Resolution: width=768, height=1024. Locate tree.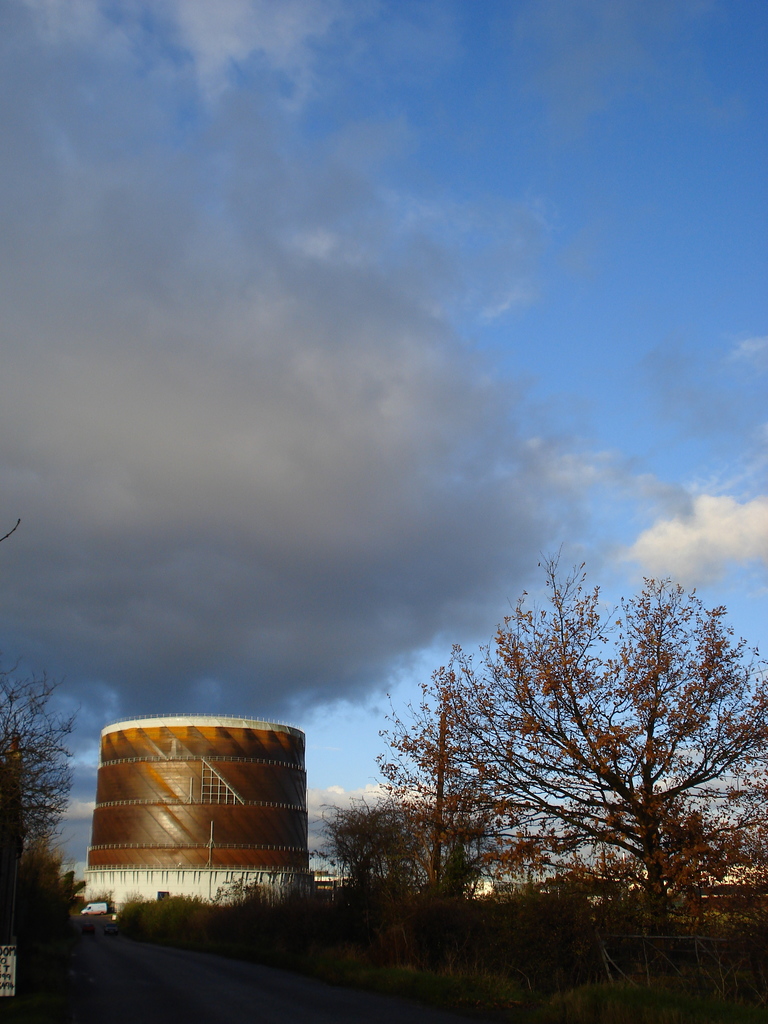
[x1=0, y1=498, x2=128, y2=1016].
